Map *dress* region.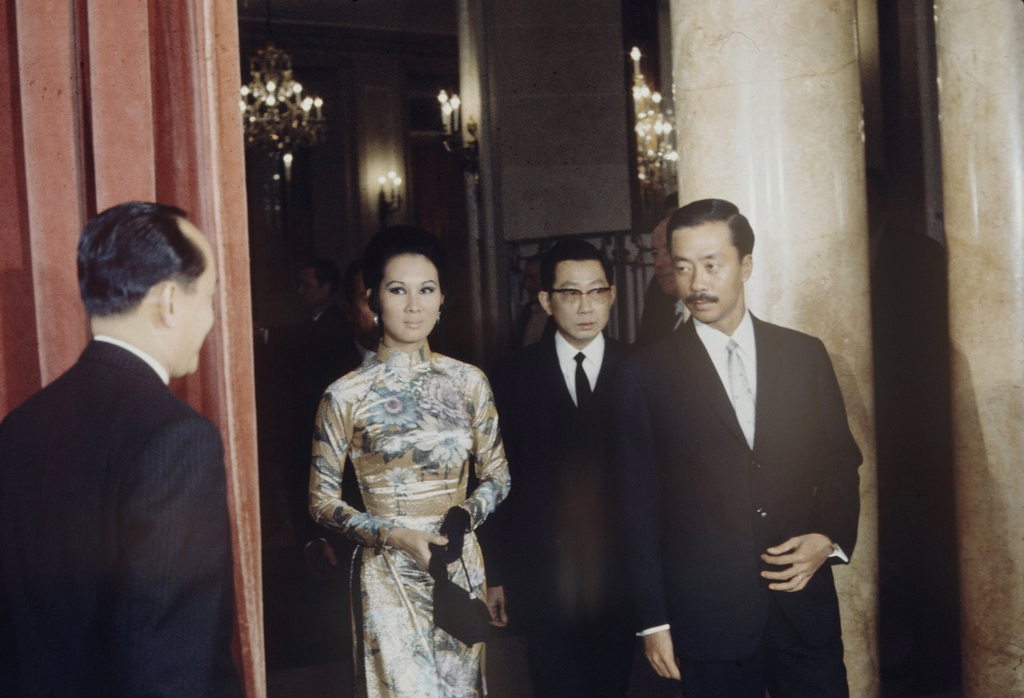
Mapped to region(308, 340, 515, 697).
